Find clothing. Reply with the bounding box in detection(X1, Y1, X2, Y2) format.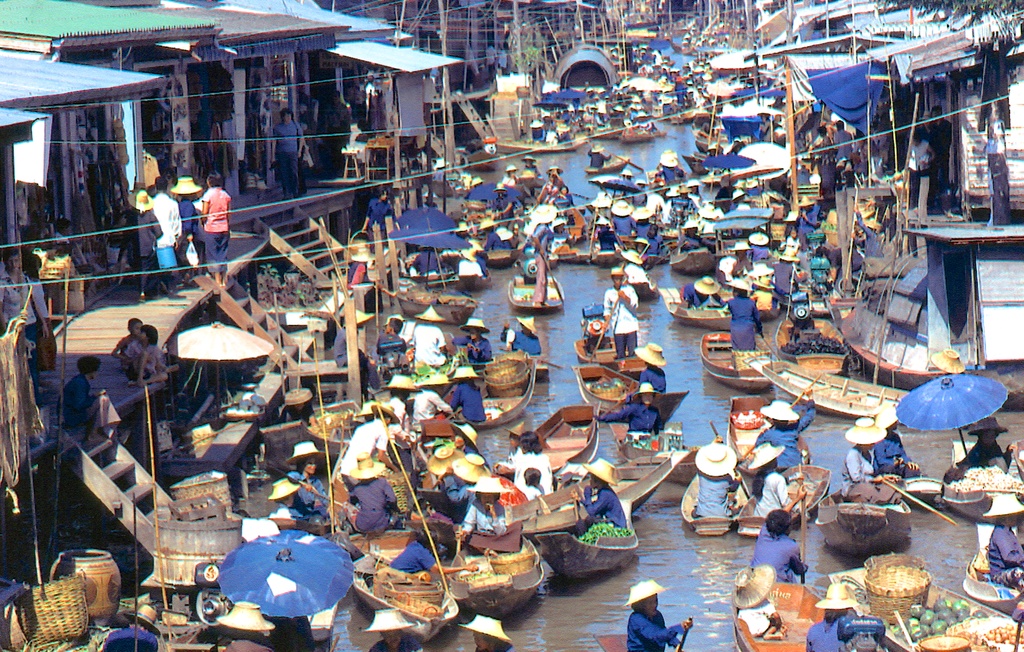
detection(689, 465, 732, 516).
